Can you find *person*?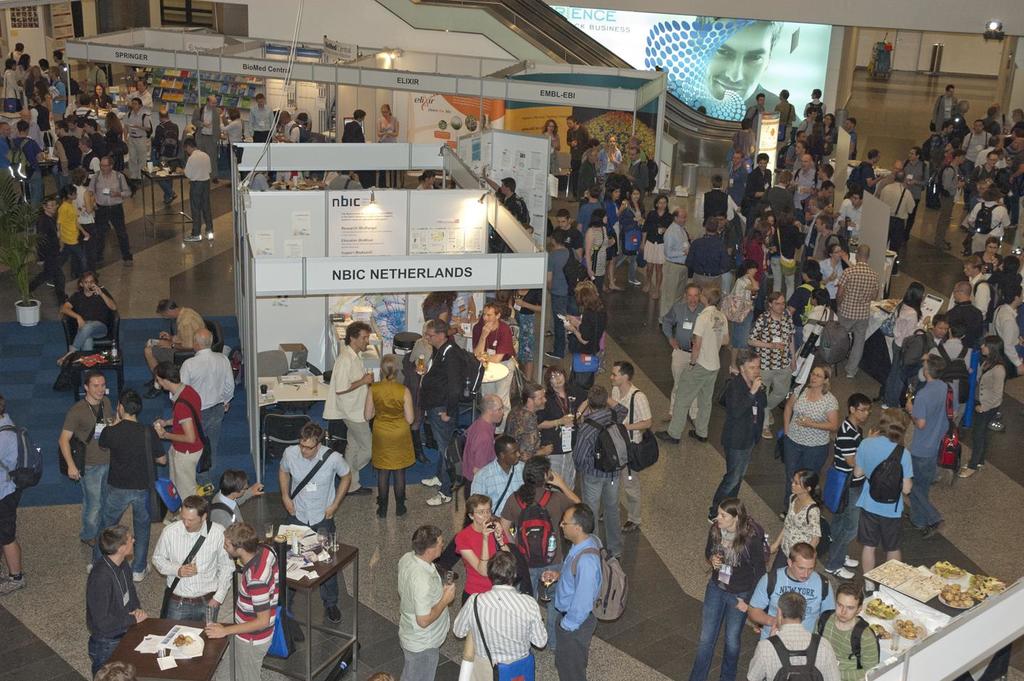
Yes, bounding box: x1=924 y1=315 x2=953 y2=355.
